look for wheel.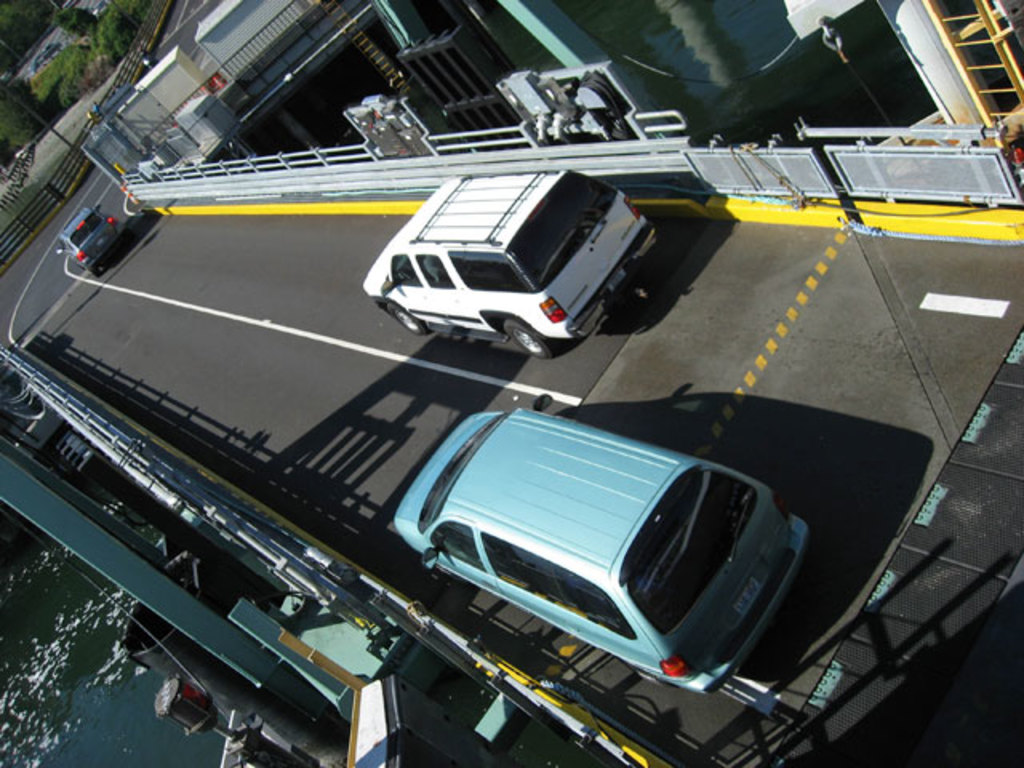
Found: x1=382, y1=301, x2=424, y2=338.
